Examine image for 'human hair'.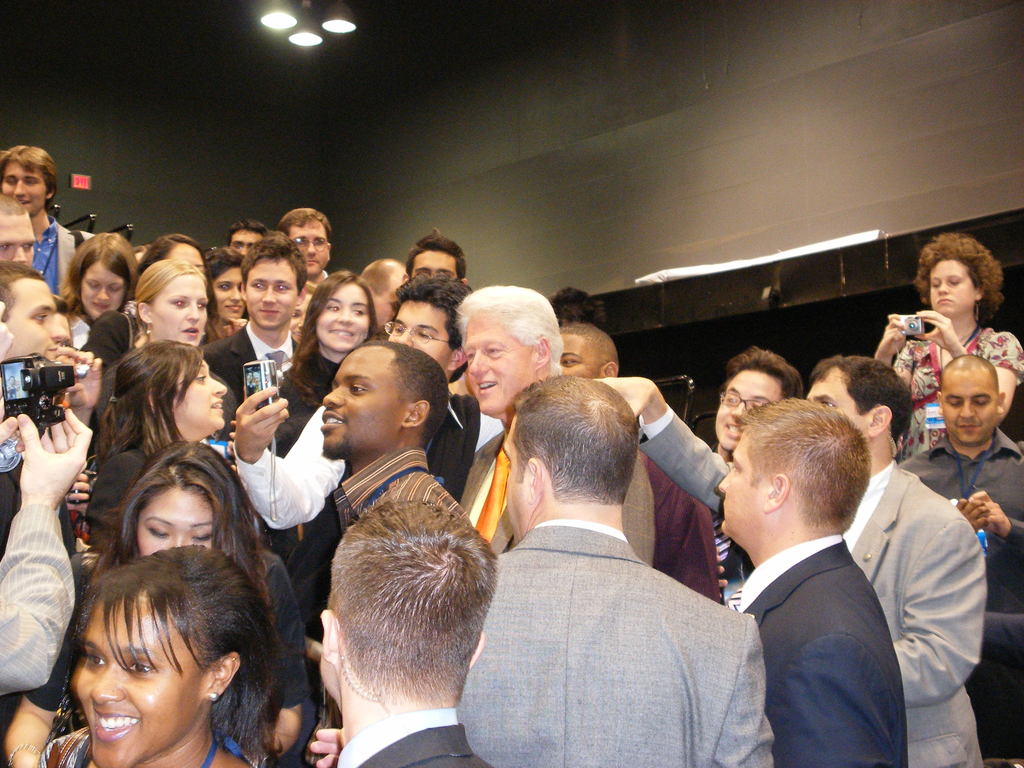
Examination result: bbox(324, 496, 499, 713).
